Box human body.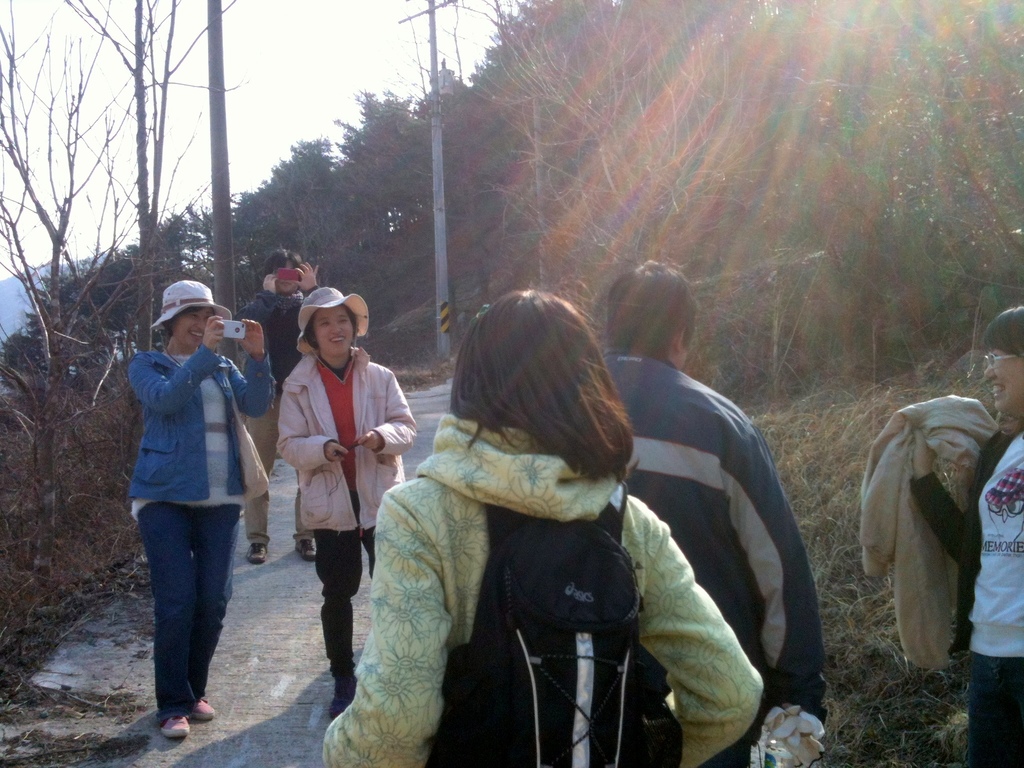
pyautogui.locateOnScreen(910, 416, 1023, 767).
